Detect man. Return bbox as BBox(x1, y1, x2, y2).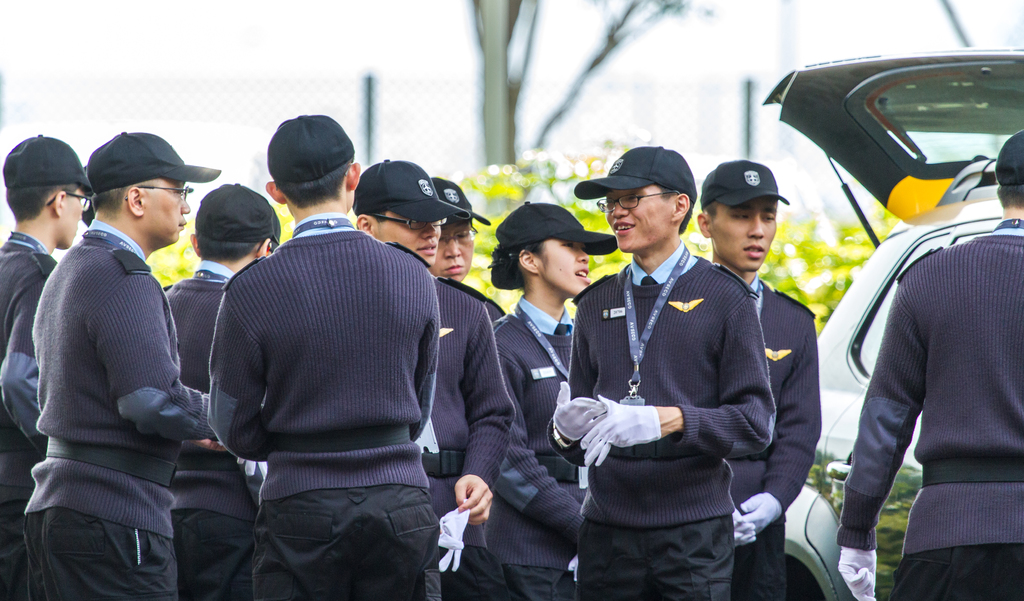
BBox(164, 183, 282, 600).
